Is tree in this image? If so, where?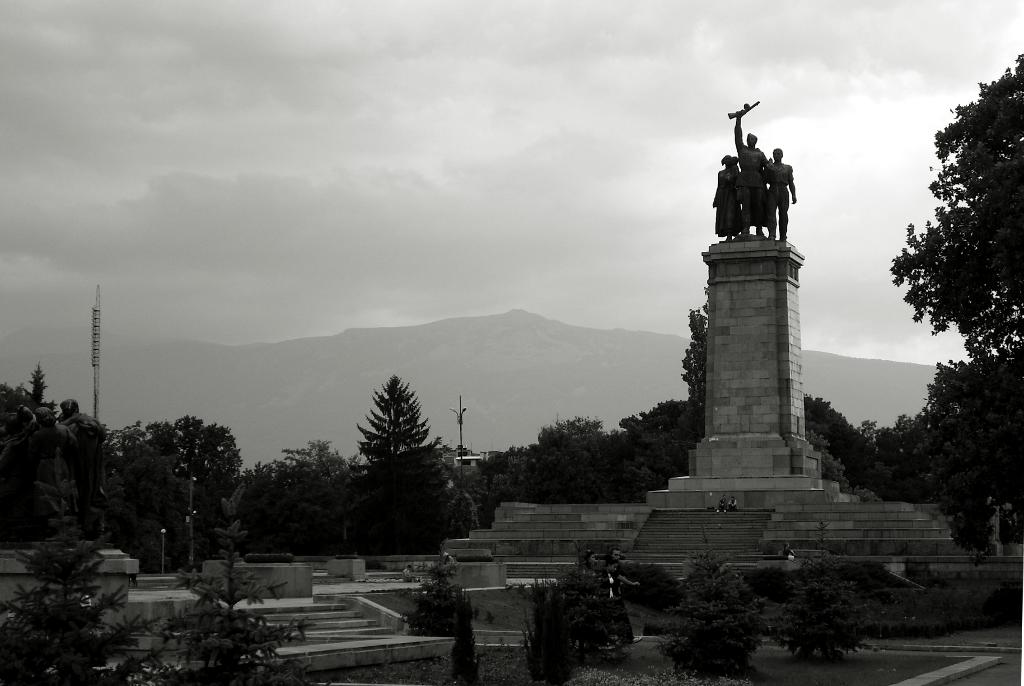
Yes, at detection(104, 422, 144, 470).
